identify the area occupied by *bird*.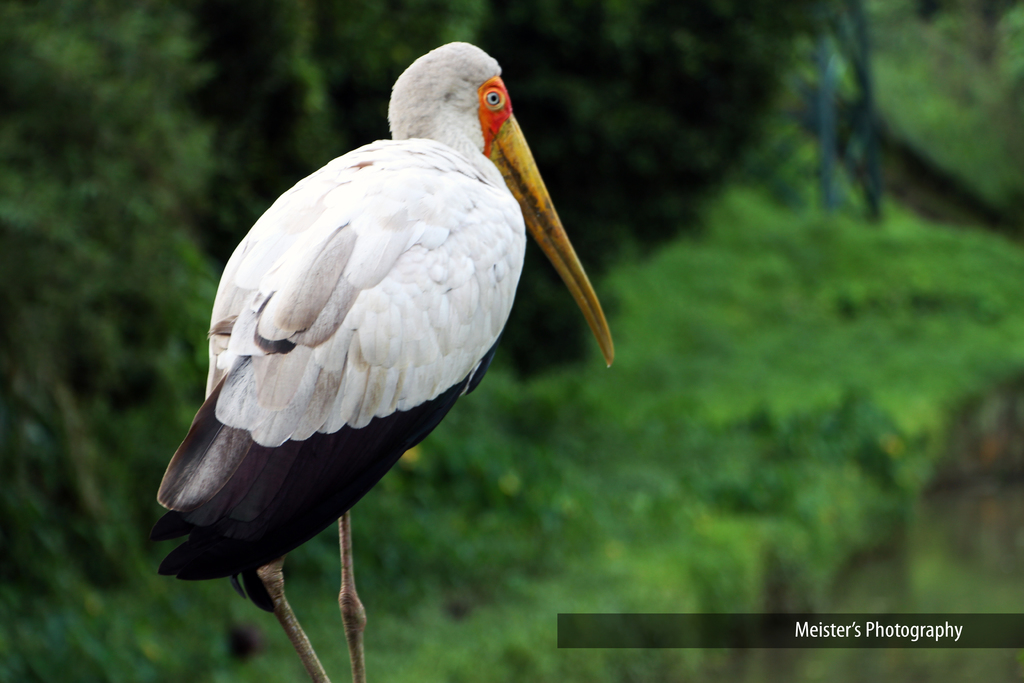
Area: {"x1": 152, "y1": 54, "x2": 550, "y2": 682}.
